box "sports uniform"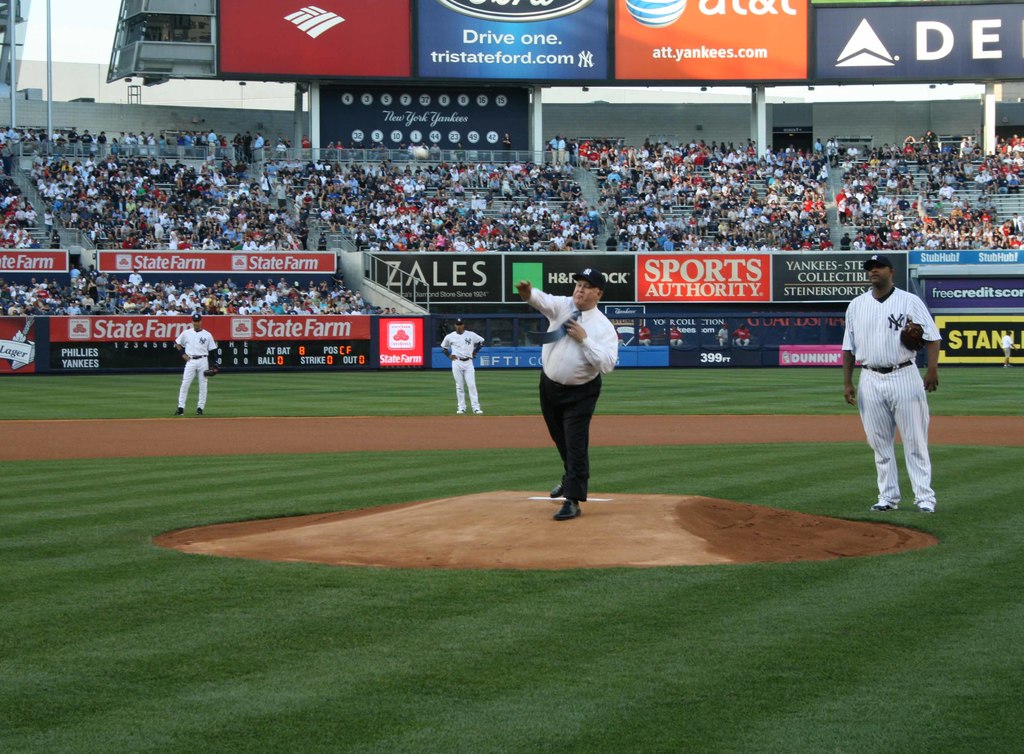
(x1=441, y1=324, x2=484, y2=411)
